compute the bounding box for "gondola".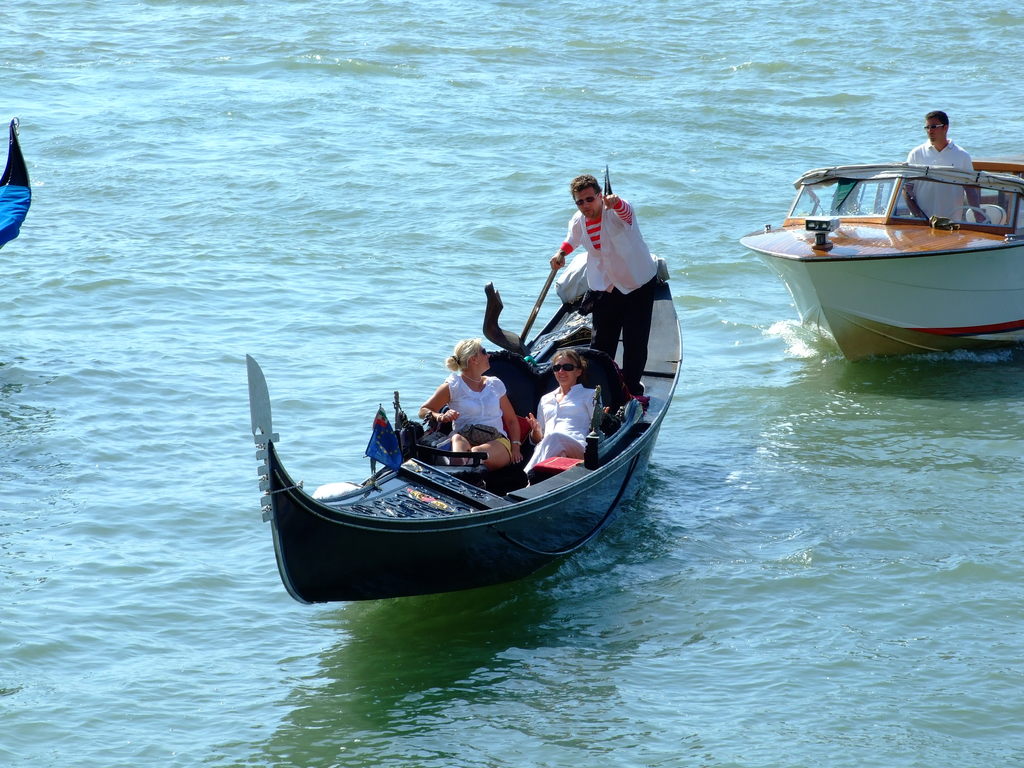
(0, 117, 33, 252).
